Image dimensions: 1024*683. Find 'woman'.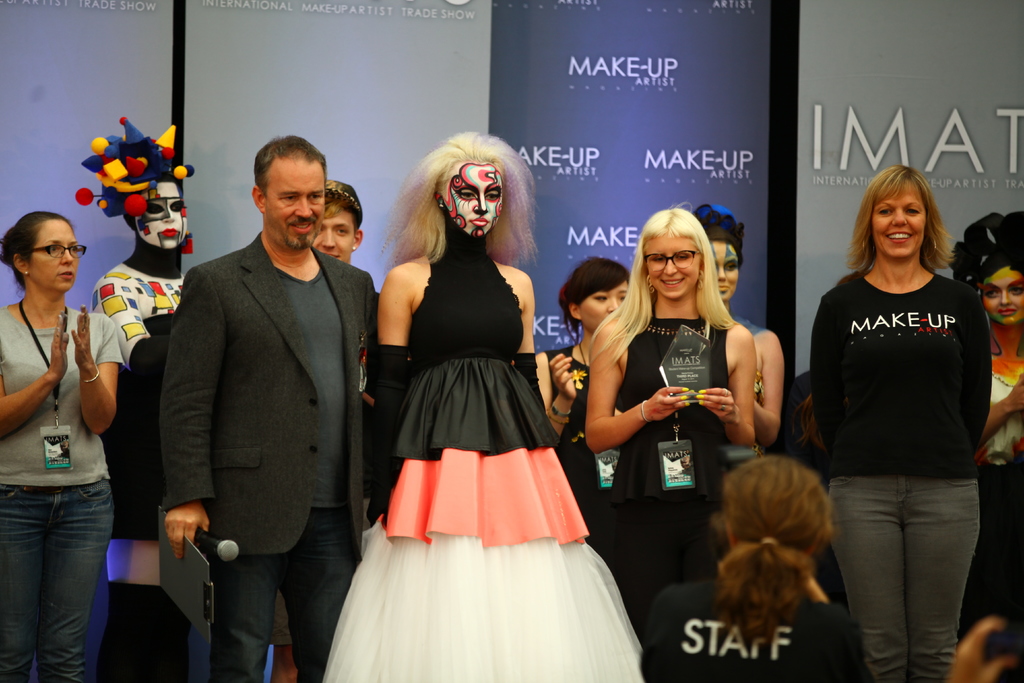
[left=958, top=209, right=1023, bottom=682].
